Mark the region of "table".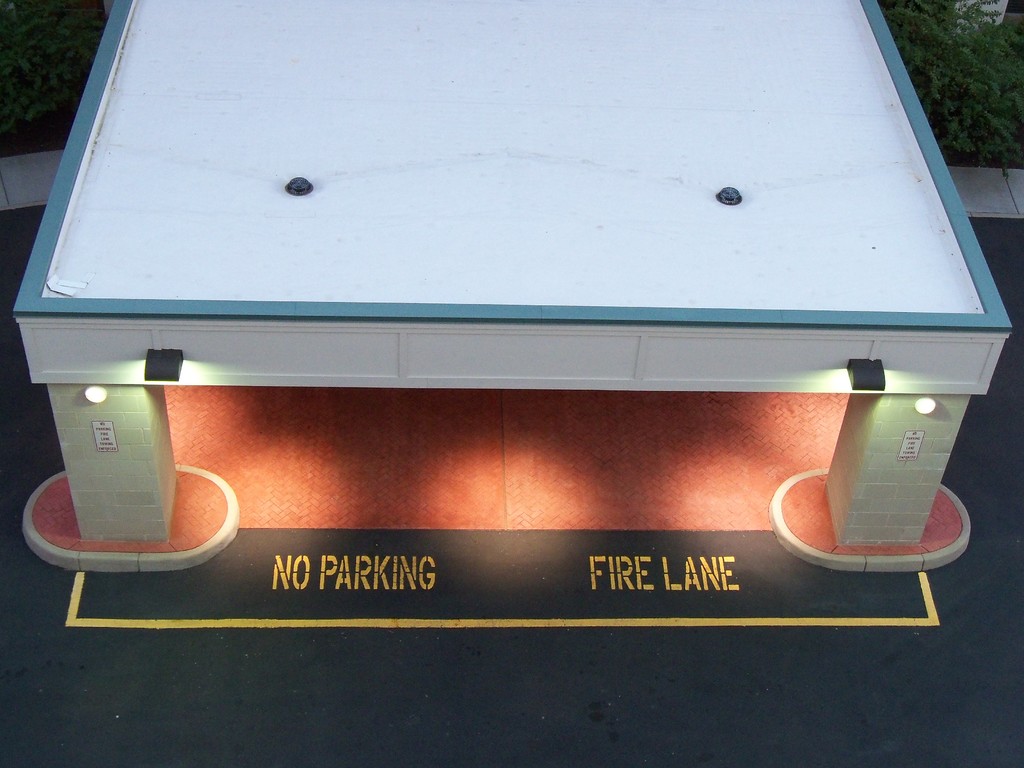
Region: bbox=[0, 0, 1023, 618].
